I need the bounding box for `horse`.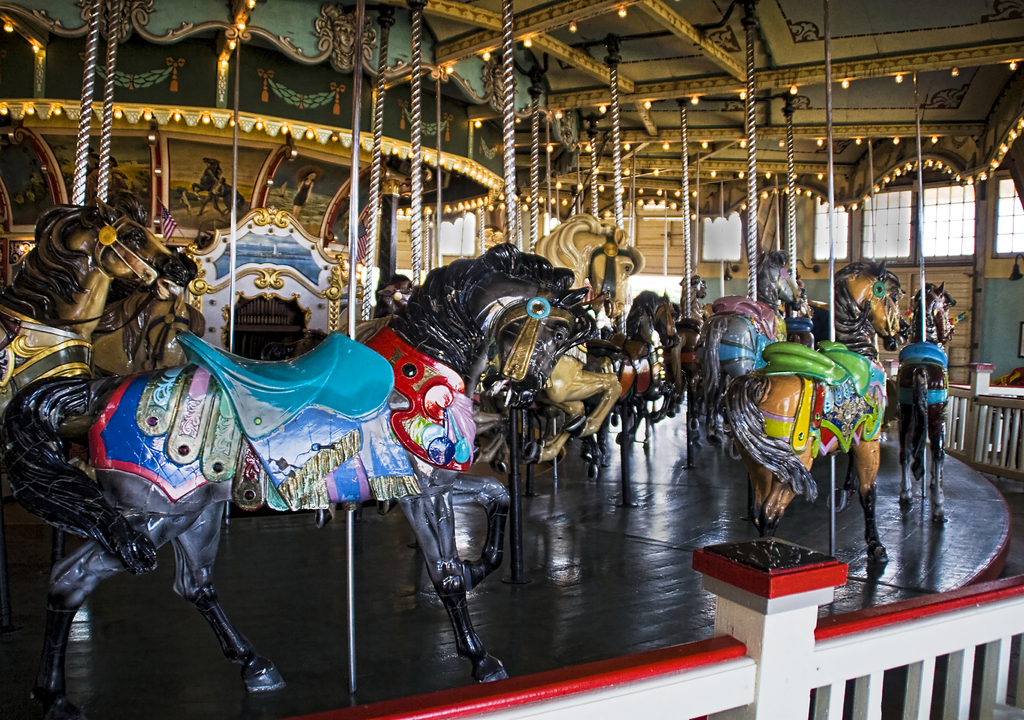
Here it is: [469,402,509,479].
